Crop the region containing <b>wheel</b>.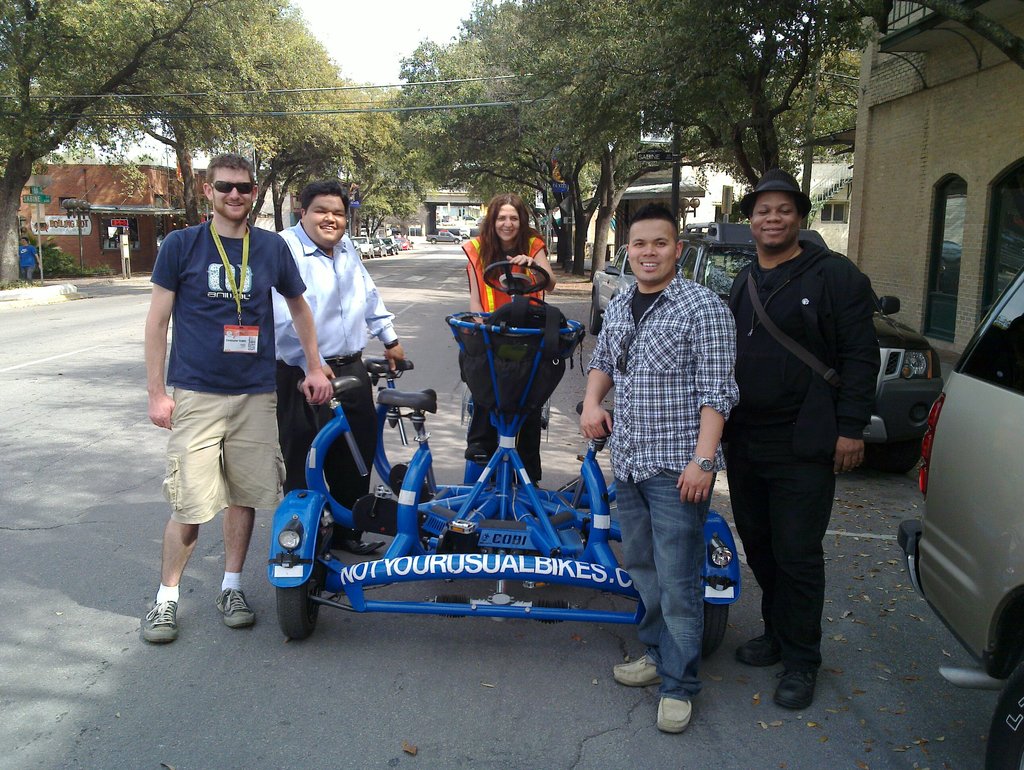
Crop region: locate(704, 603, 727, 657).
